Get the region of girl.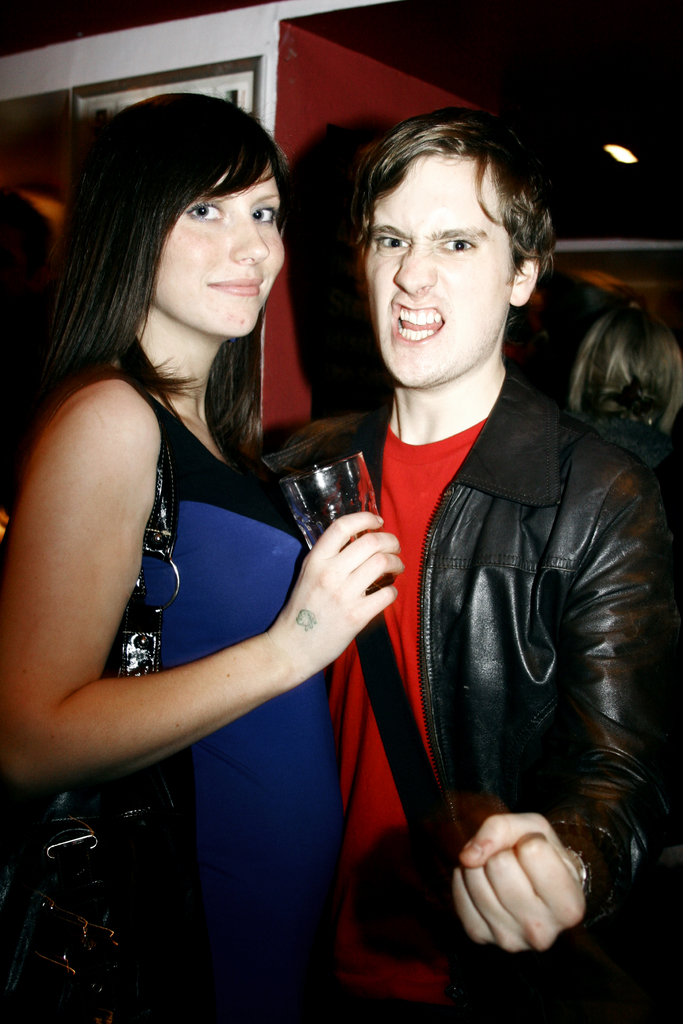
<bbox>0, 93, 400, 1023</bbox>.
